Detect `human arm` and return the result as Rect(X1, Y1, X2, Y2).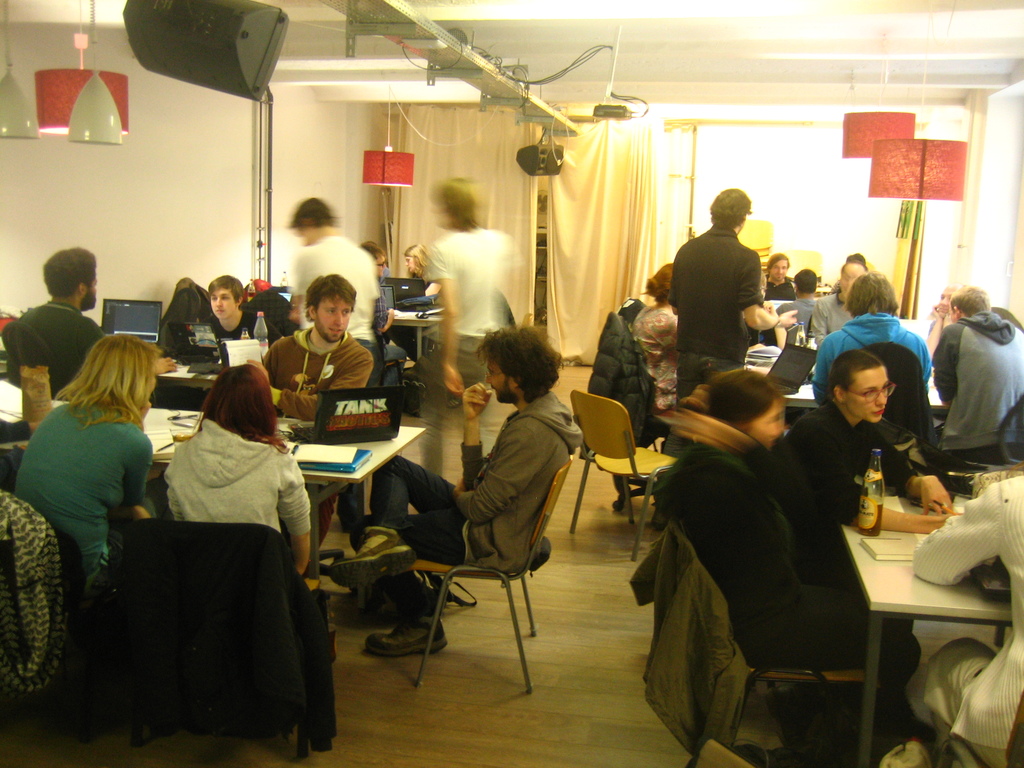
Rect(881, 428, 961, 511).
